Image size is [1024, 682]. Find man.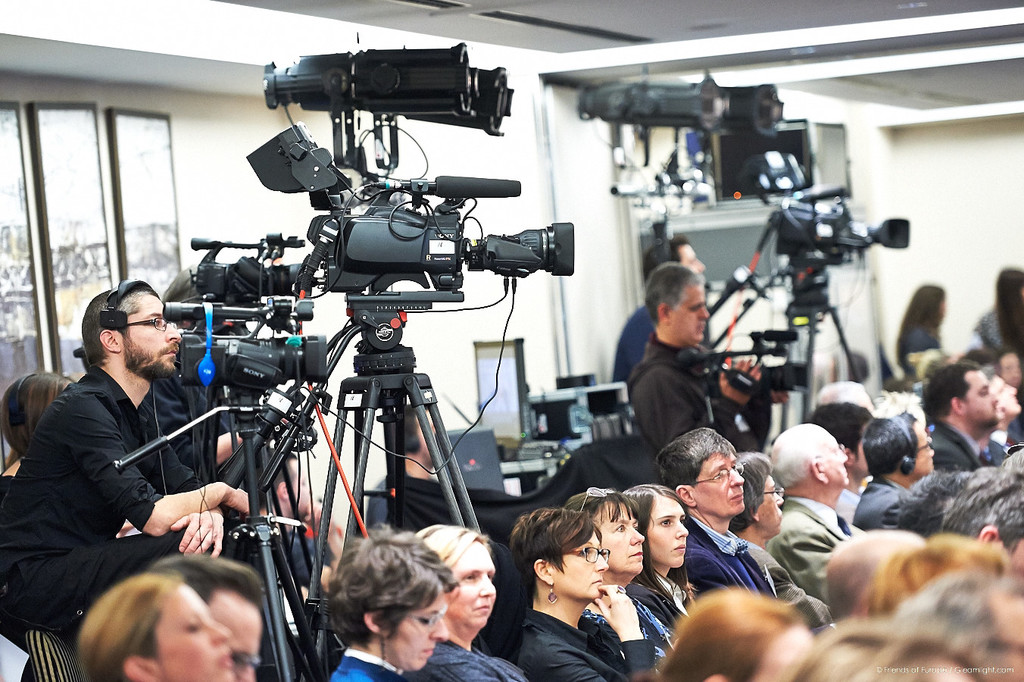
rect(766, 424, 848, 608).
